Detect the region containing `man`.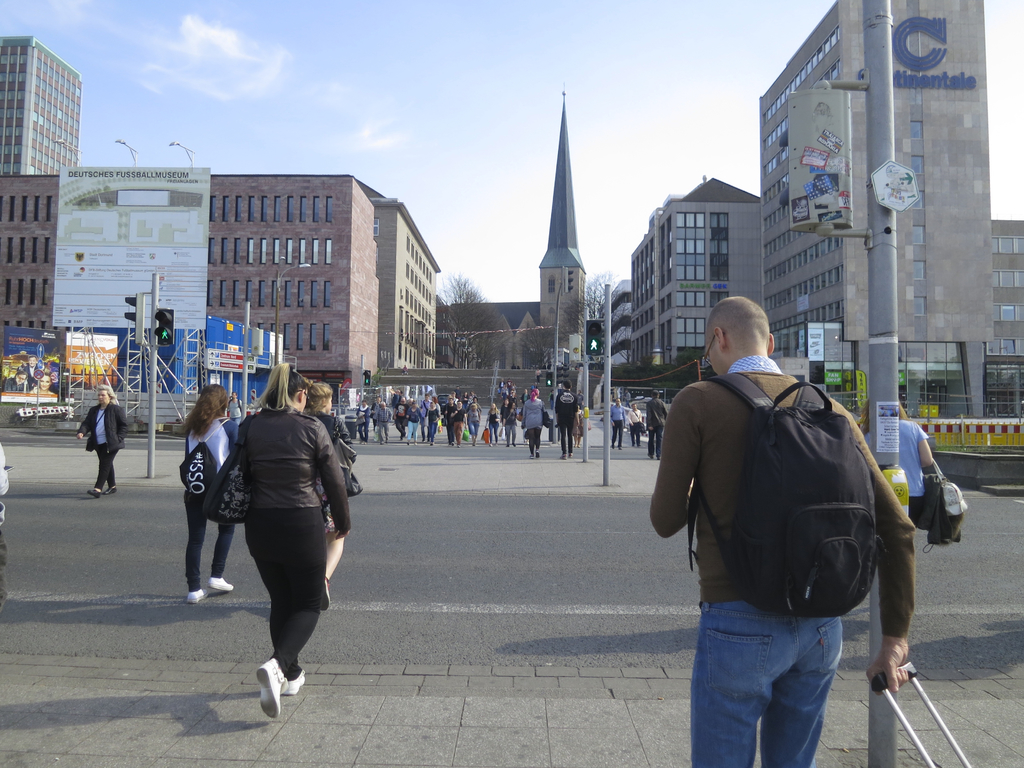
[398, 396, 407, 439].
